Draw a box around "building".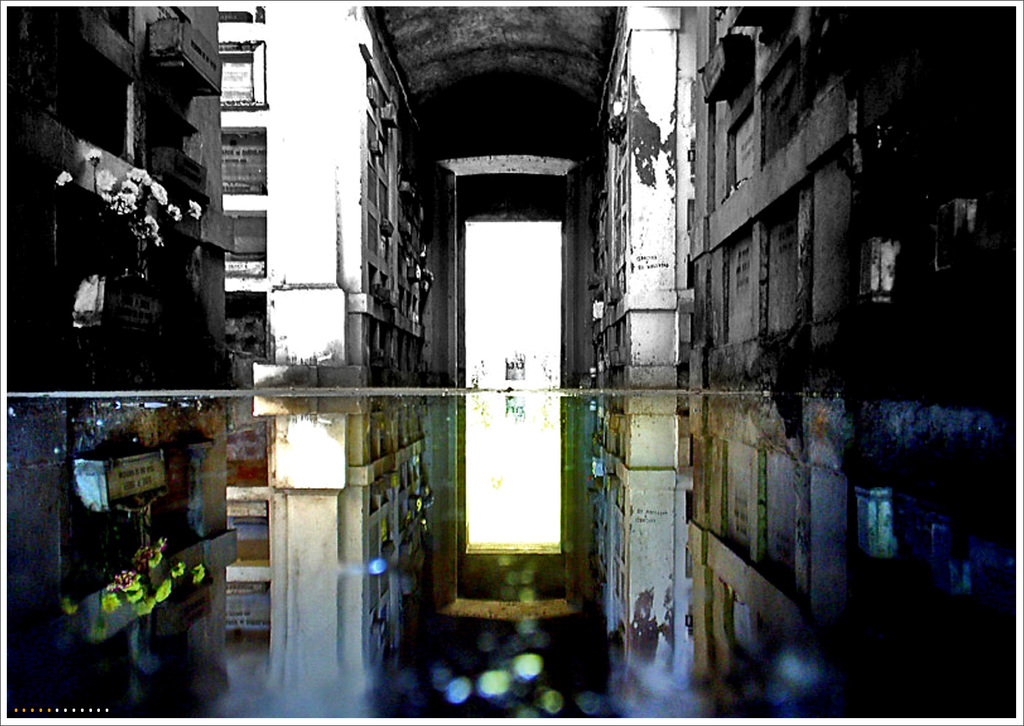
(8,1,221,389).
